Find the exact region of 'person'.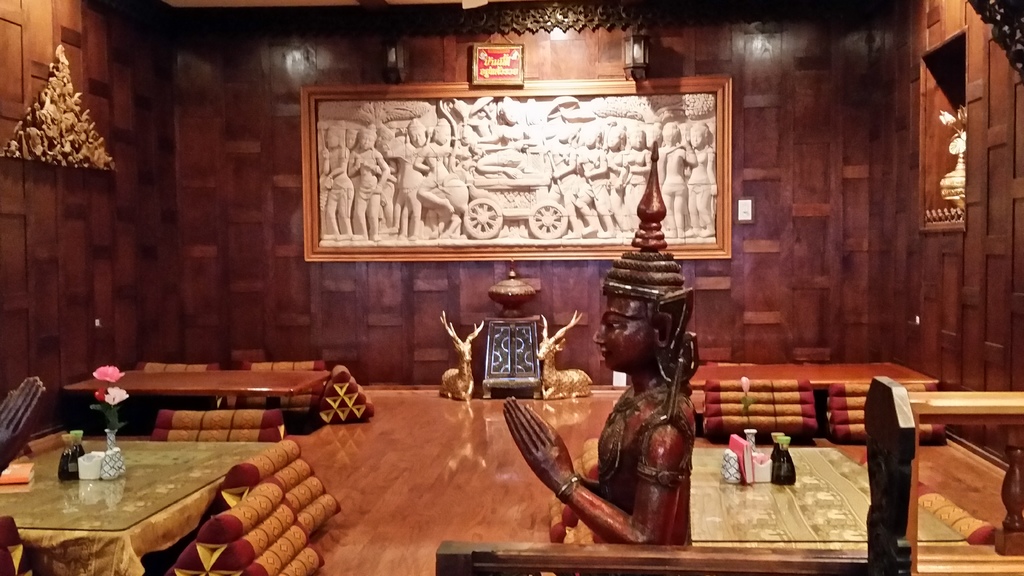
Exact region: {"left": 318, "top": 122, "right": 355, "bottom": 232}.
